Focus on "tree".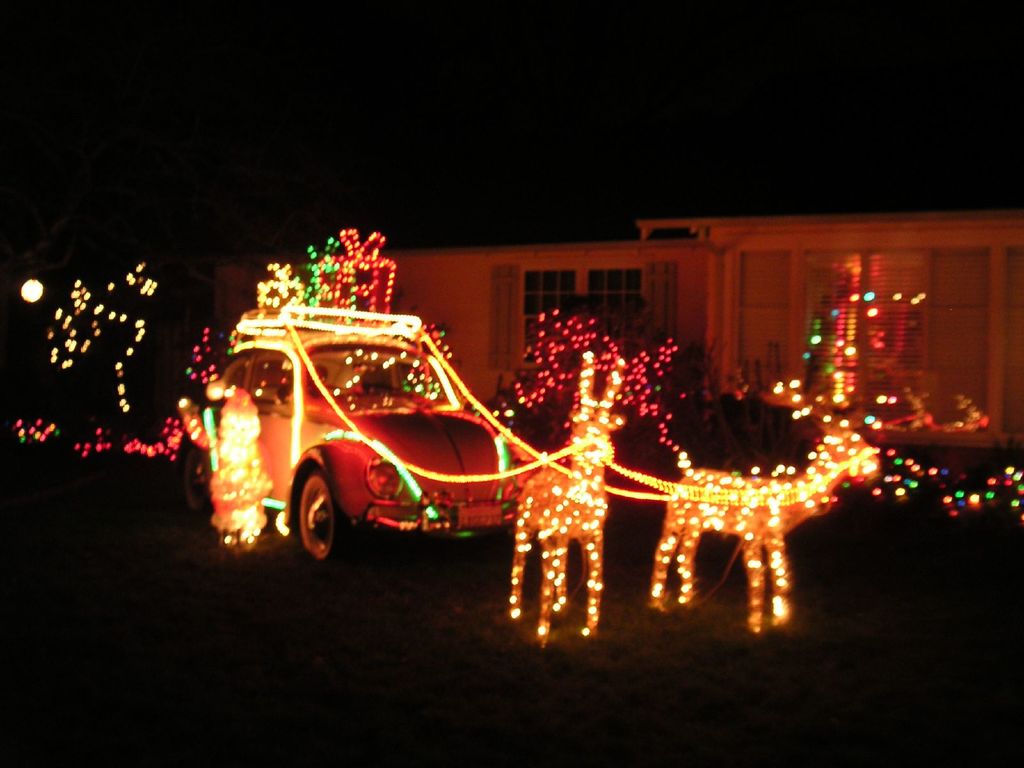
Focused at <region>31, 254, 182, 417</region>.
